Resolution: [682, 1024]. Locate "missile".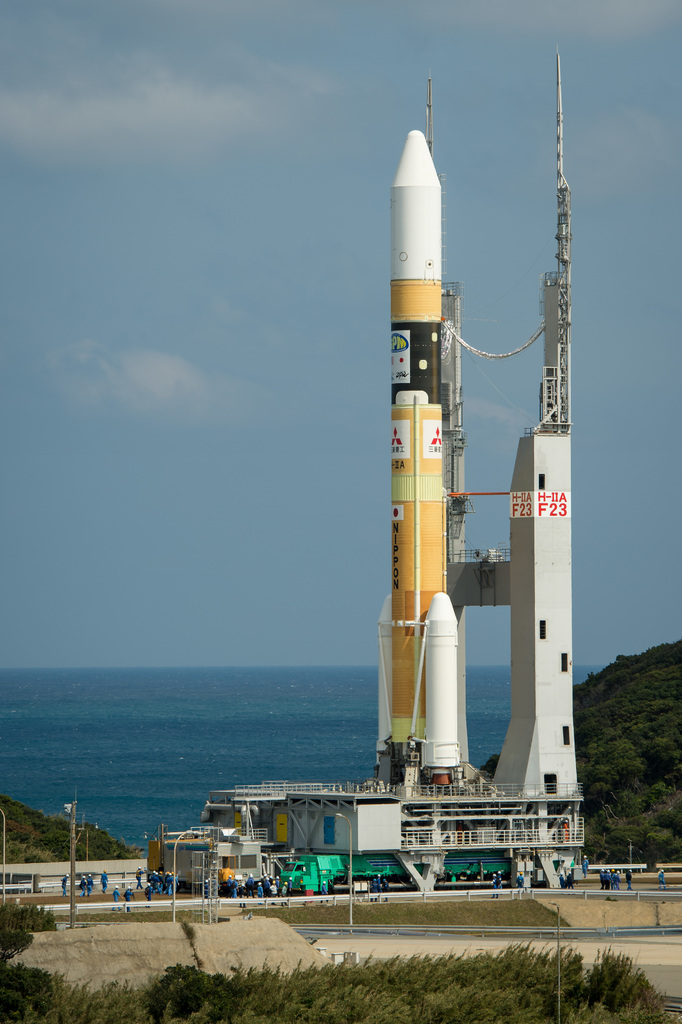
[365,118,470,790].
